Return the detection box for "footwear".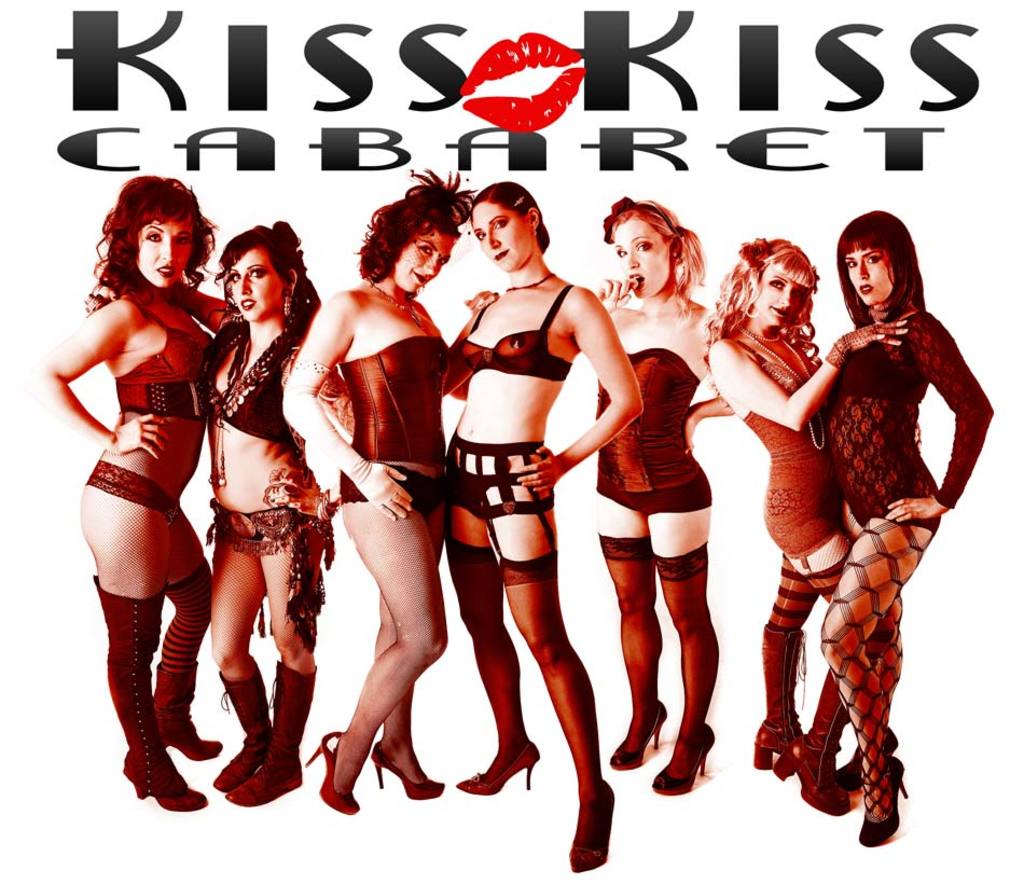
<box>858,756,904,848</box>.
